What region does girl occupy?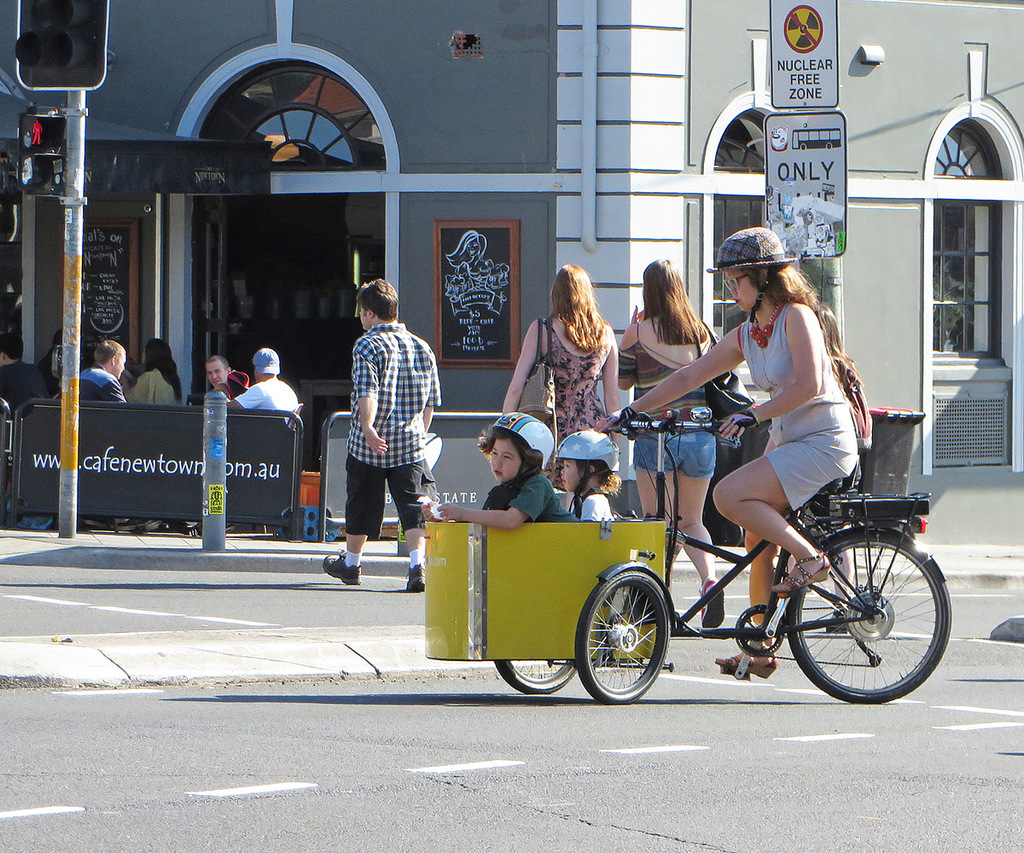
bbox(591, 225, 864, 676).
